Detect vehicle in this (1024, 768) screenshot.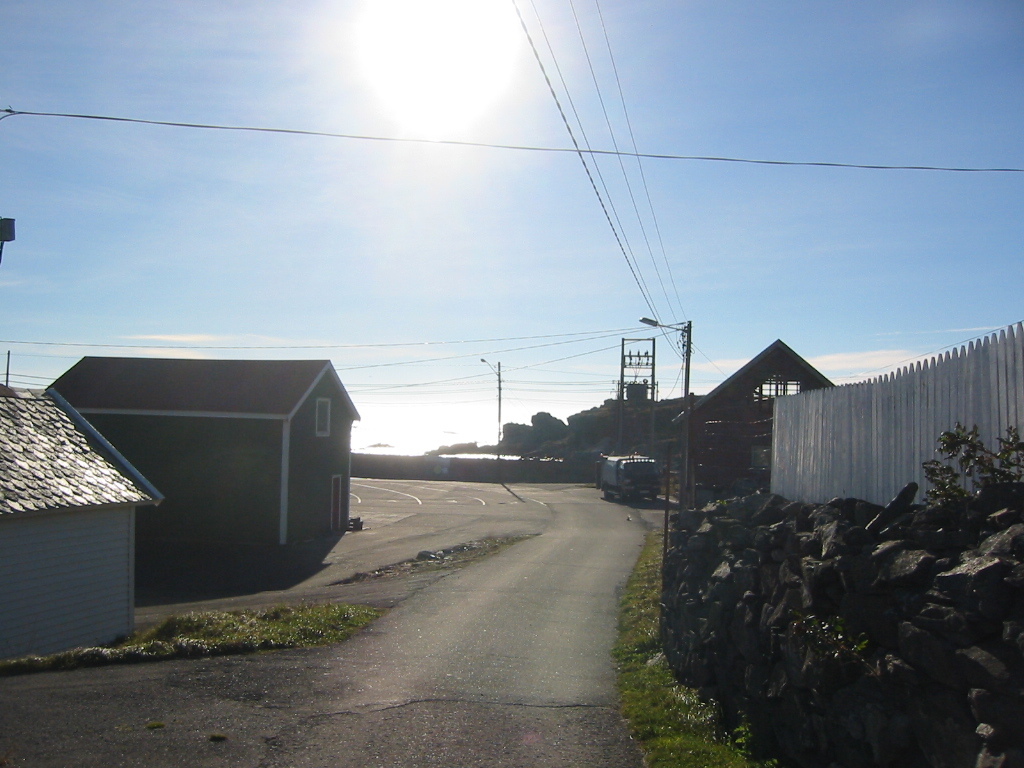
Detection: <box>603,453,692,514</box>.
